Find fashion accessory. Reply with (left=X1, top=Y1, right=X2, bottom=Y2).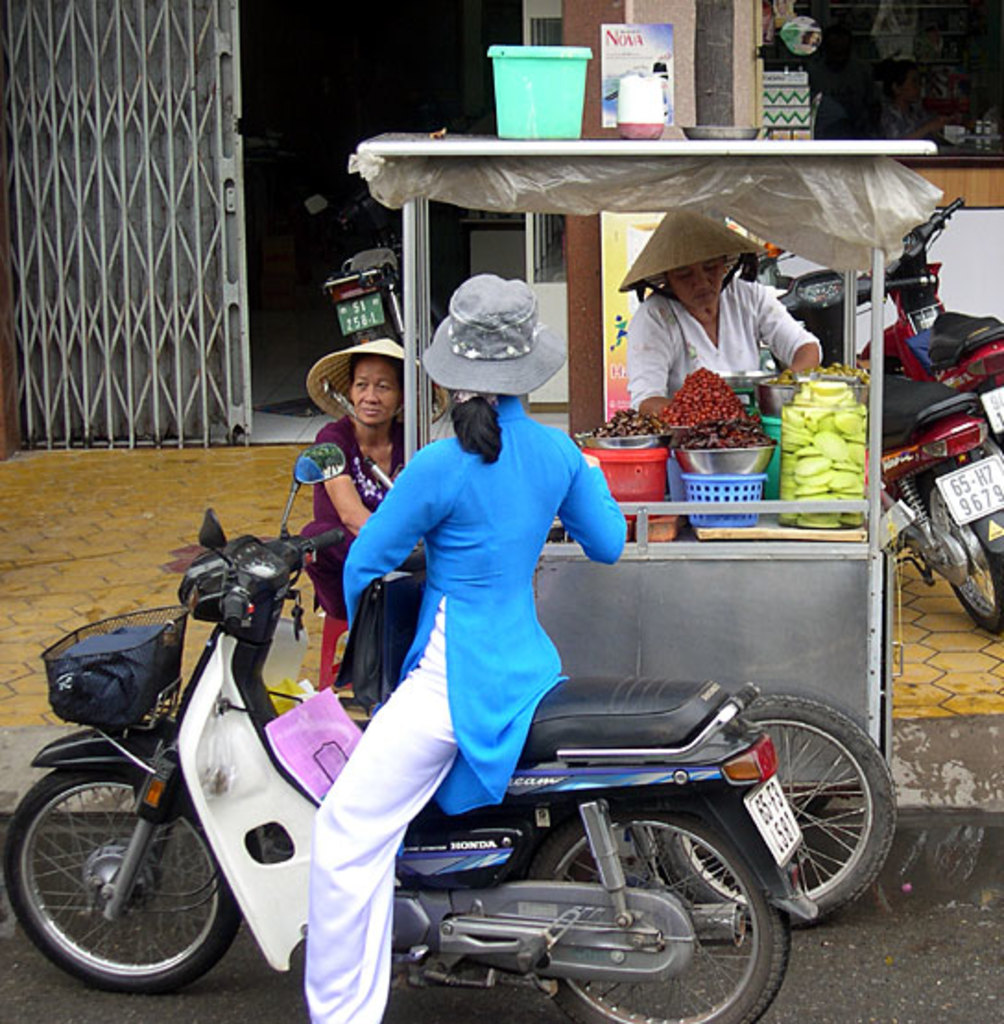
(left=428, top=273, right=561, bottom=395).
